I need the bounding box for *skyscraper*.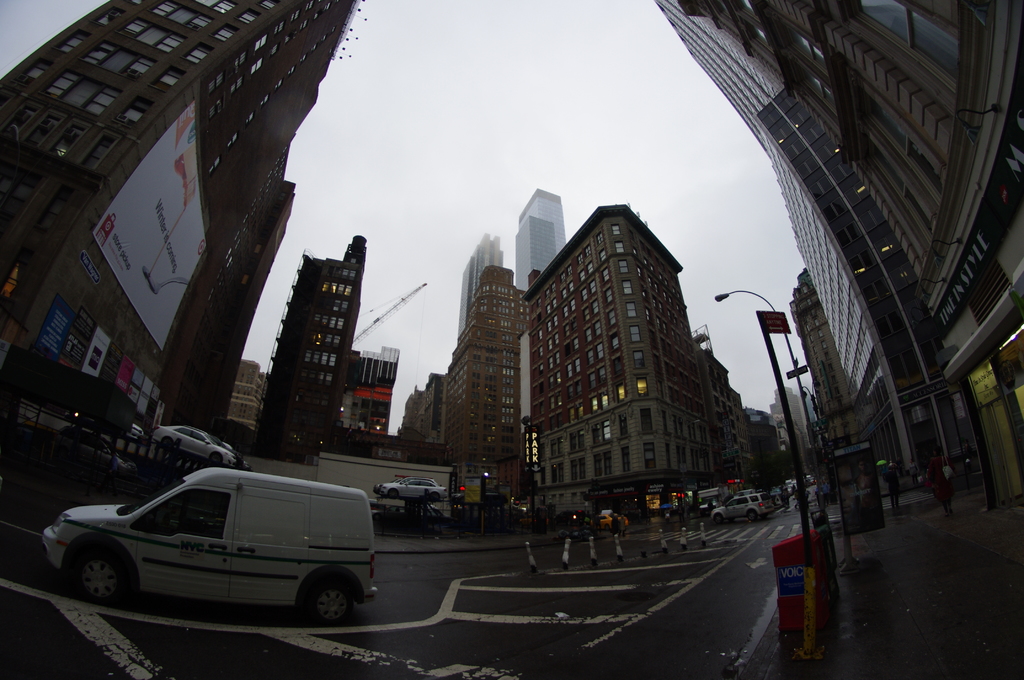
Here it is: <bbox>241, 236, 368, 466</bbox>.
